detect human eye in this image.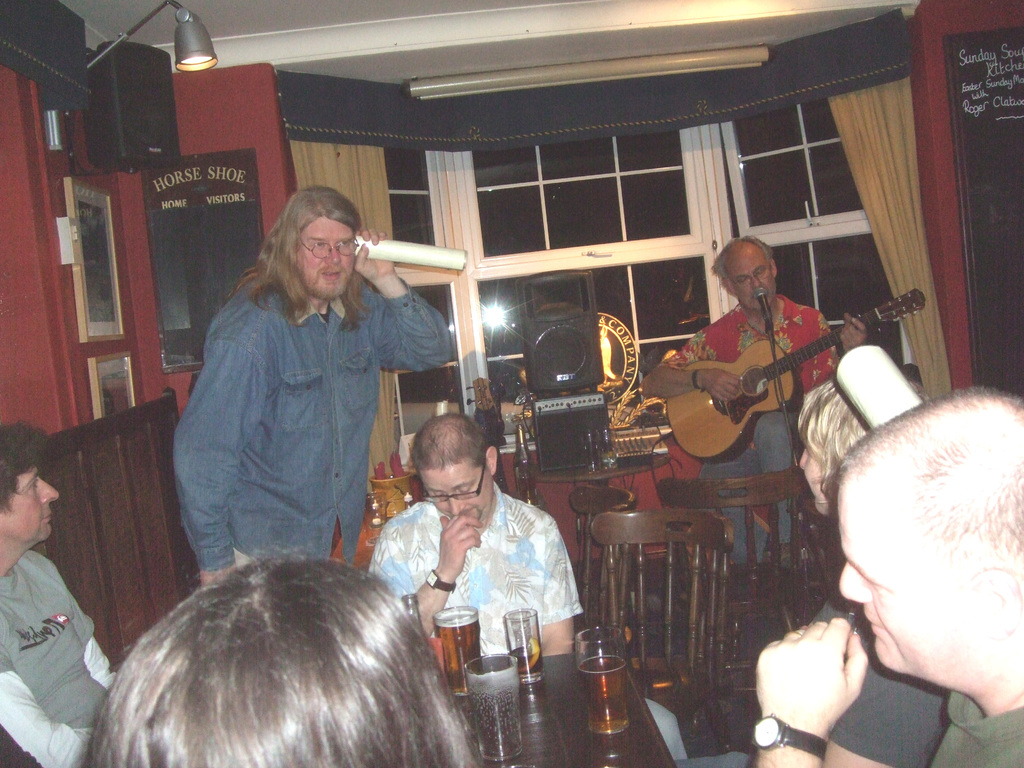
Detection: (left=852, top=566, right=883, bottom=594).
